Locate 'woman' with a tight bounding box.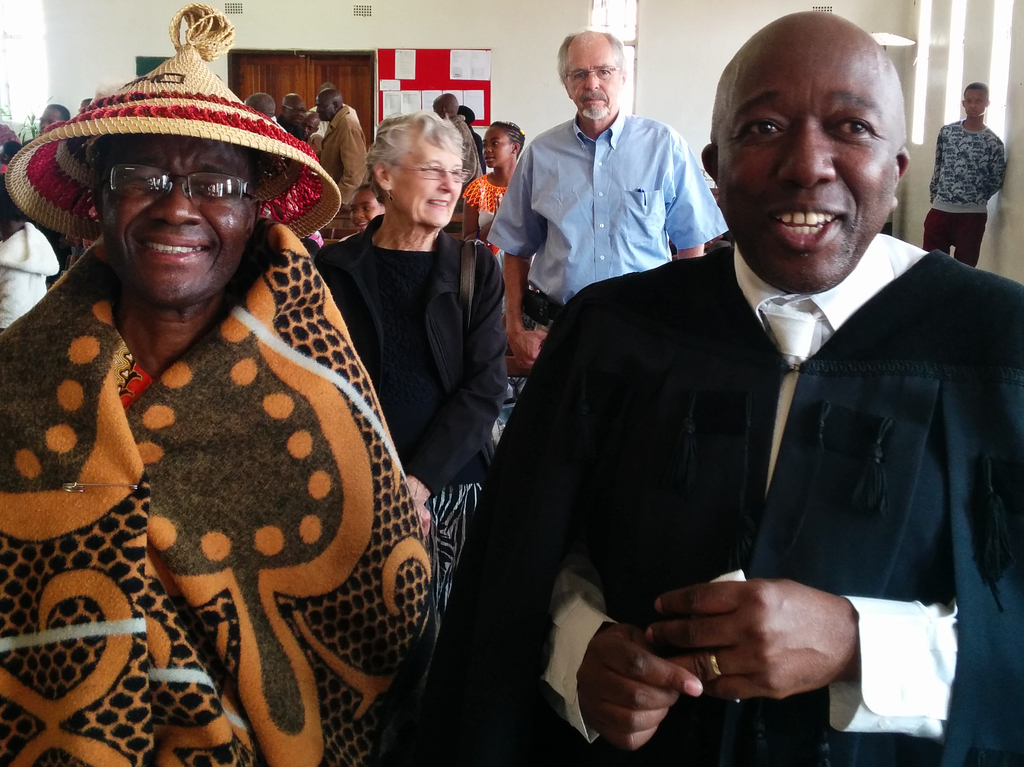
x1=312 y1=115 x2=509 y2=643.
